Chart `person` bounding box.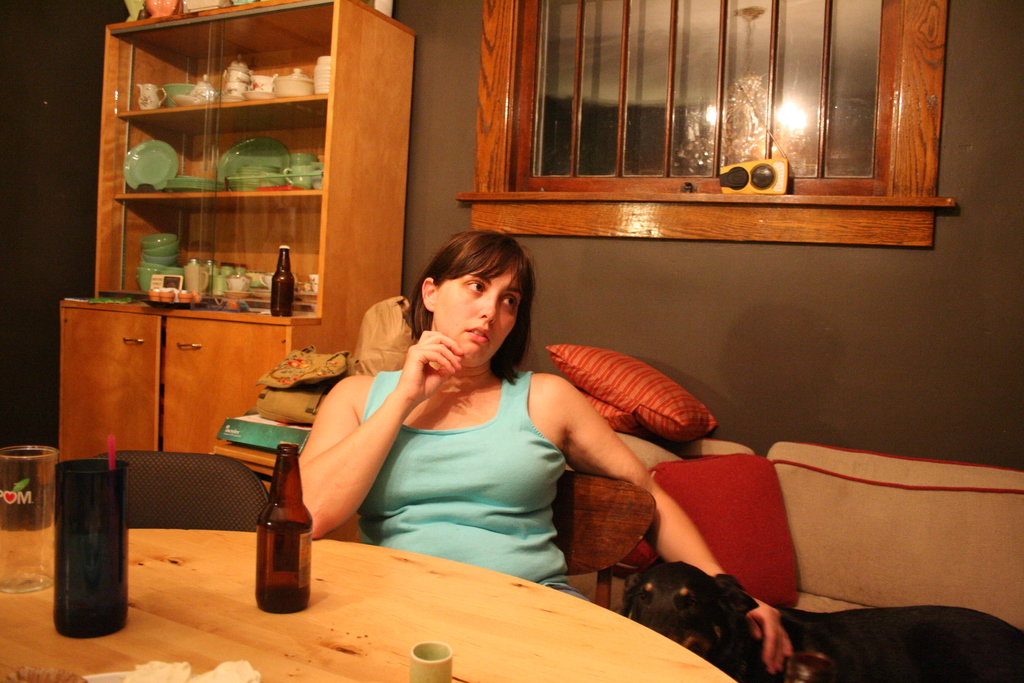
Charted: (302, 228, 792, 677).
